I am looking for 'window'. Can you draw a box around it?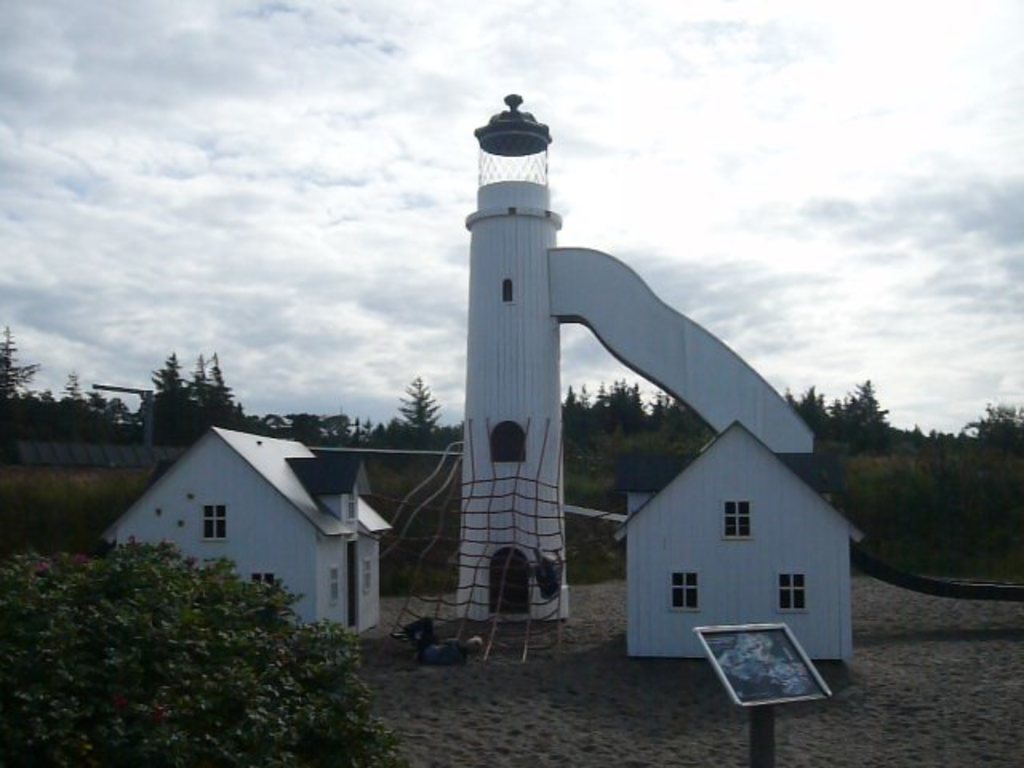
Sure, the bounding box is x1=205 y1=504 x2=224 y2=546.
